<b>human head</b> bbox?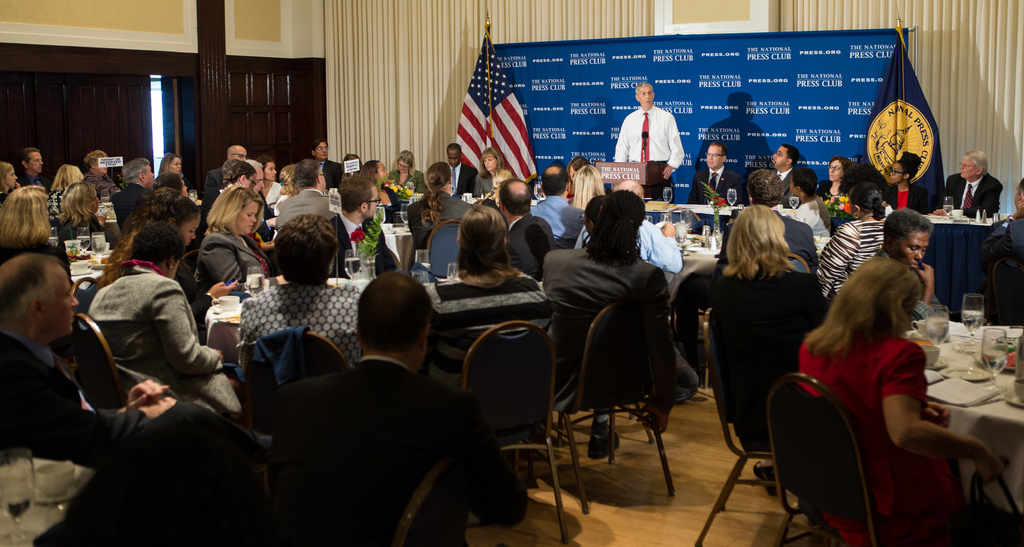
(left=277, top=214, right=337, bottom=286)
